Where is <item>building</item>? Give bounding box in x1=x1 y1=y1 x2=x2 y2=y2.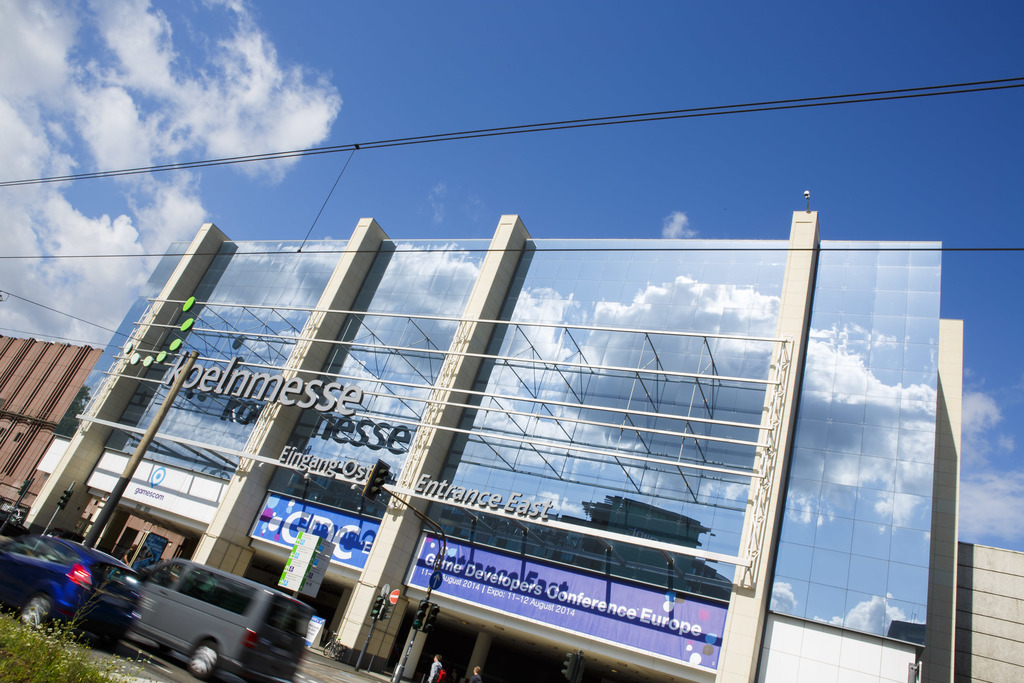
x1=21 y1=220 x2=967 y2=682.
